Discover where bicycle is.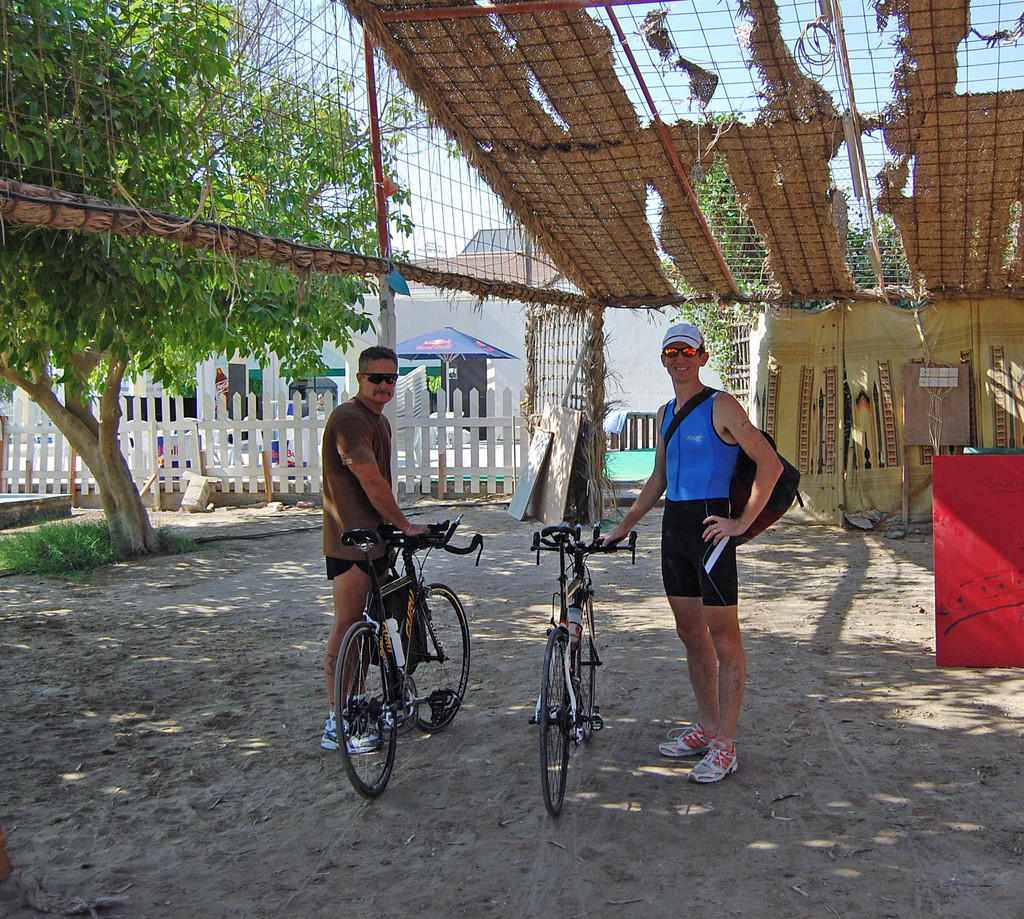
Discovered at <box>533,516,640,819</box>.
